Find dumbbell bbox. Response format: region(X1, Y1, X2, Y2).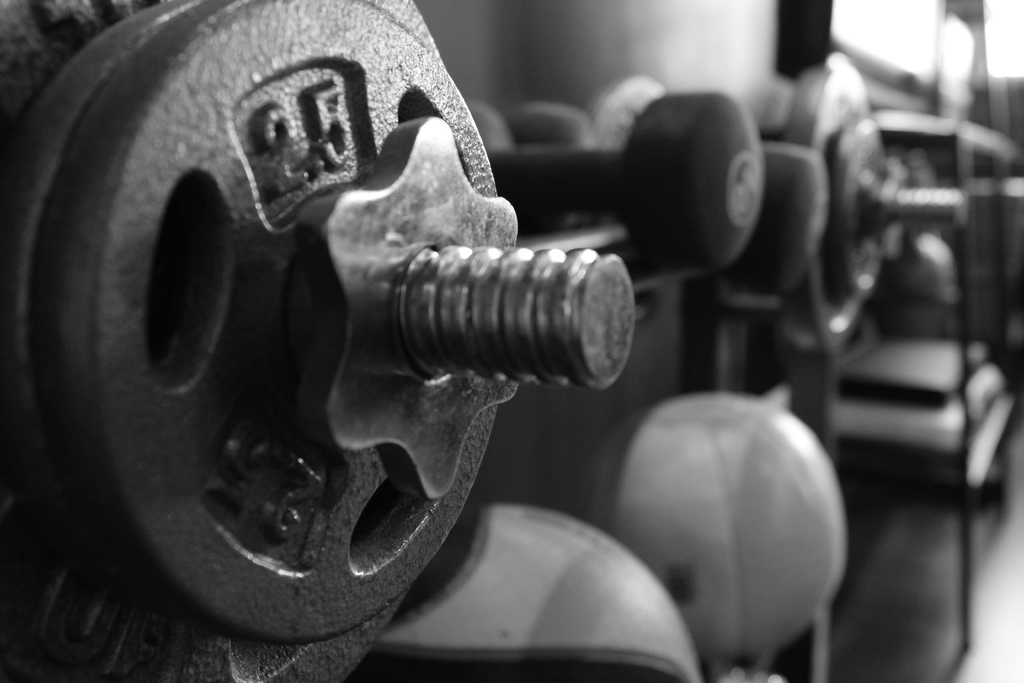
region(479, 94, 771, 278).
